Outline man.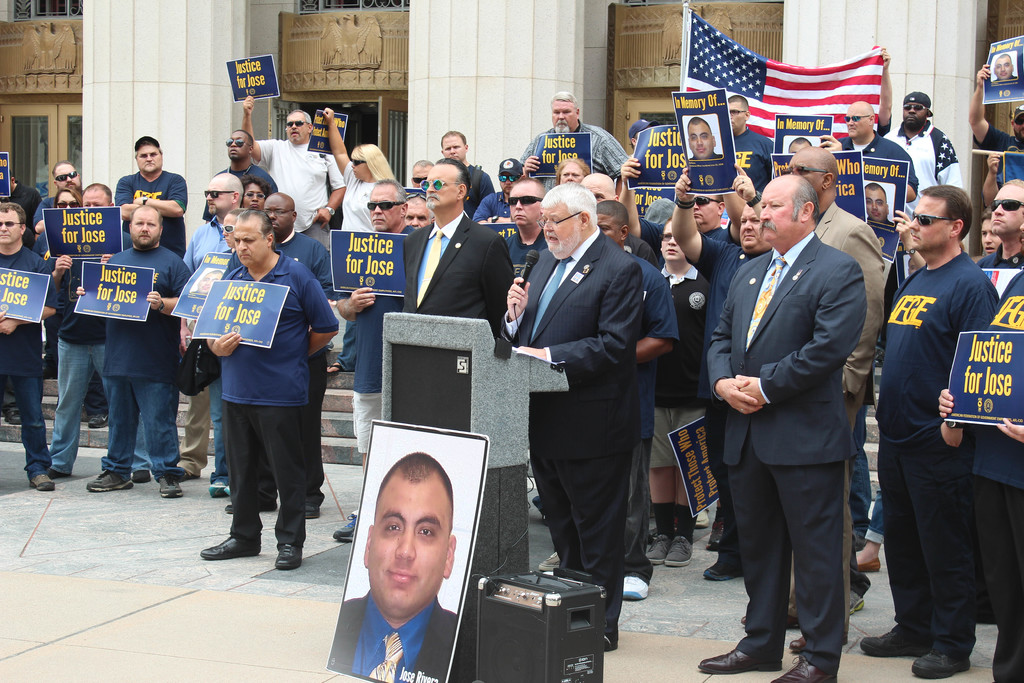
Outline: Rect(0, 197, 61, 493).
